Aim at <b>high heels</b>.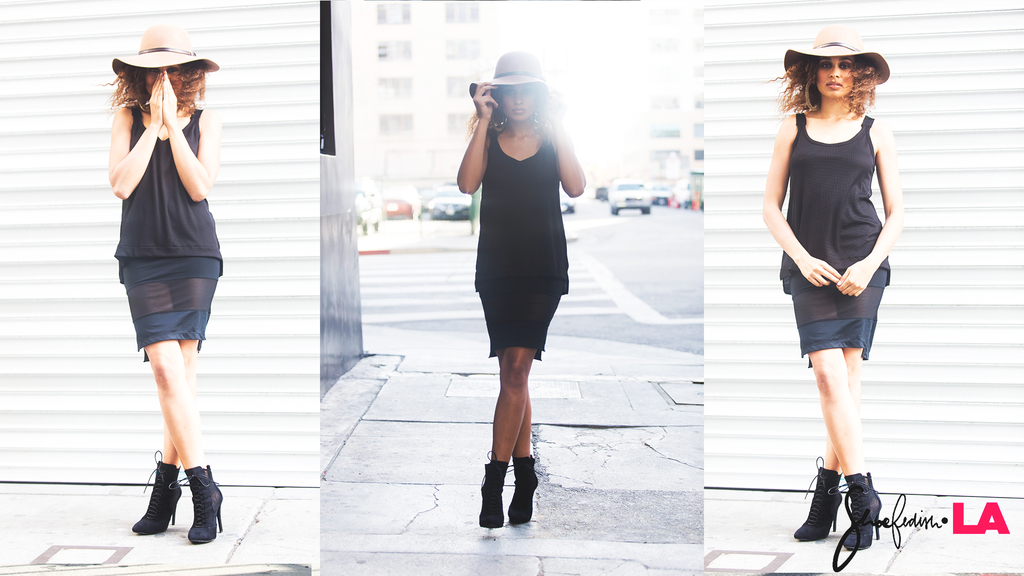
Aimed at 830, 475, 881, 550.
